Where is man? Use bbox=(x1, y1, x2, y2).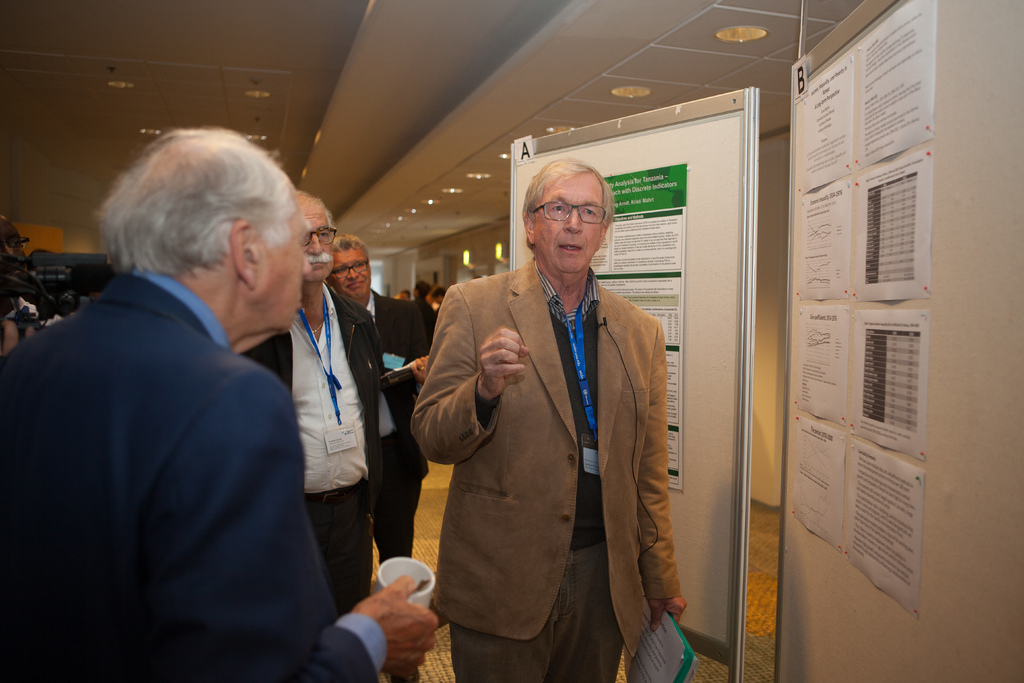
bbox=(0, 129, 442, 682).
